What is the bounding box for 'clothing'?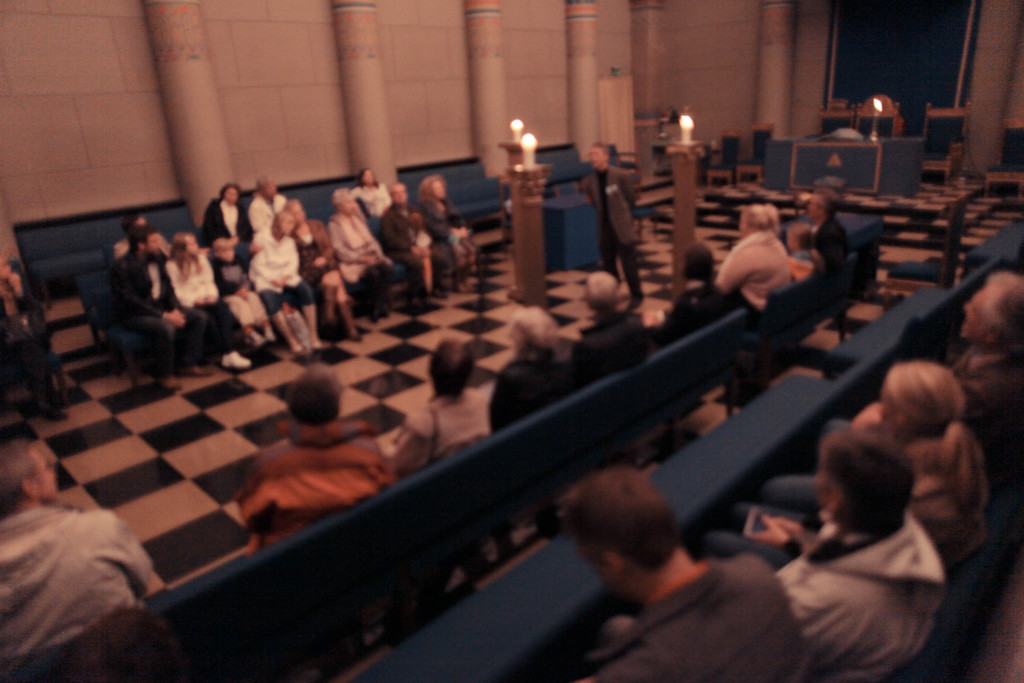
{"x1": 237, "y1": 427, "x2": 399, "y2": 549}.
